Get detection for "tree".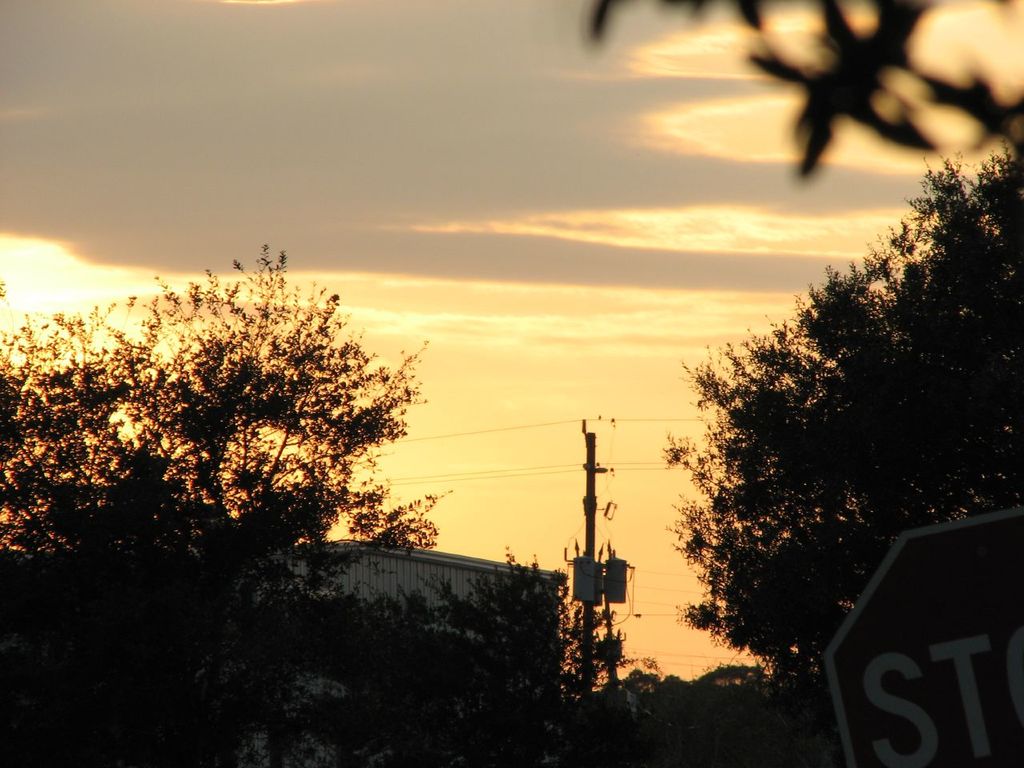
Detection: (657,191,1016,689).
